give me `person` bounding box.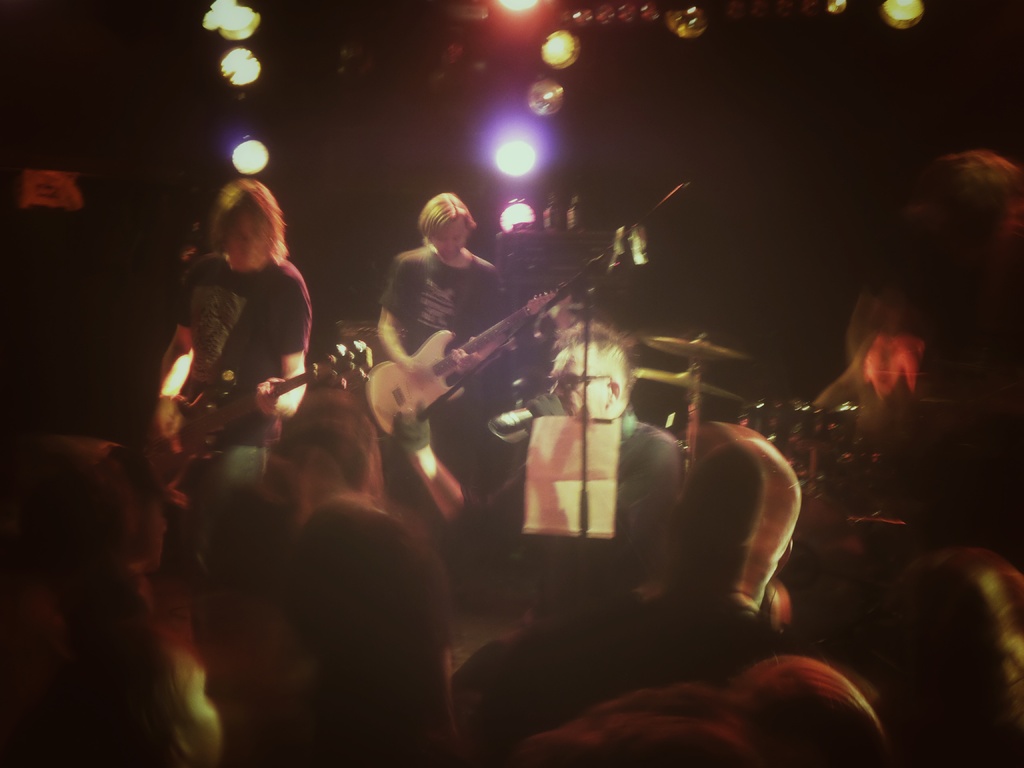
BBox(388, 318, 694, 611).
